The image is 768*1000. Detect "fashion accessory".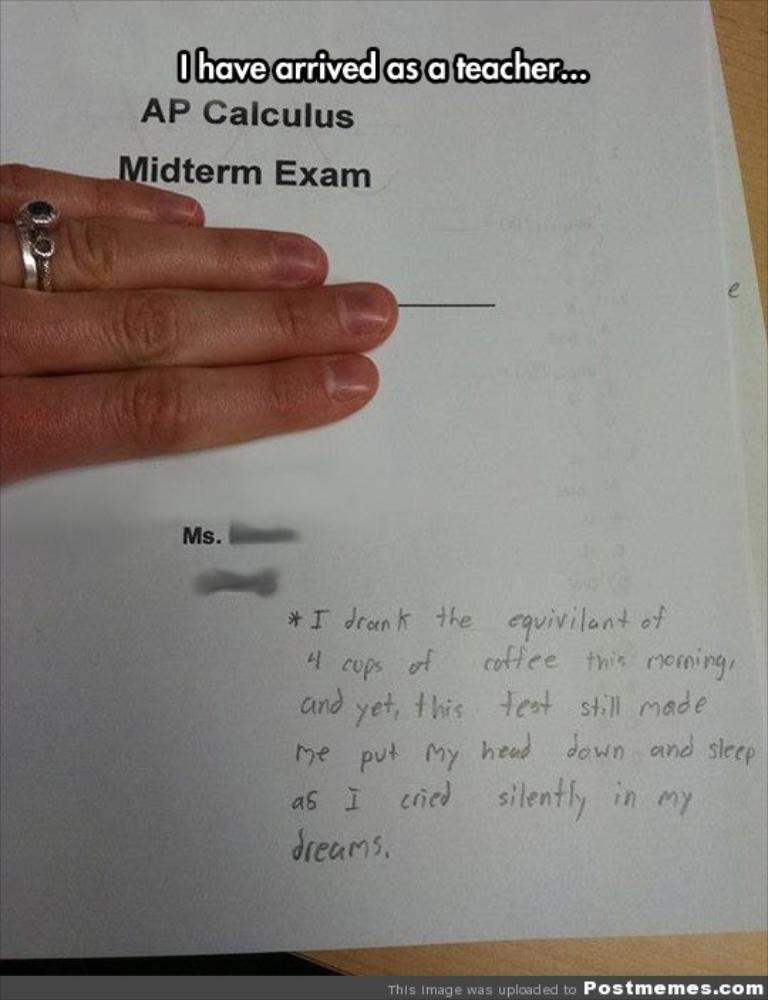
Detection: [17,206,43,289].
